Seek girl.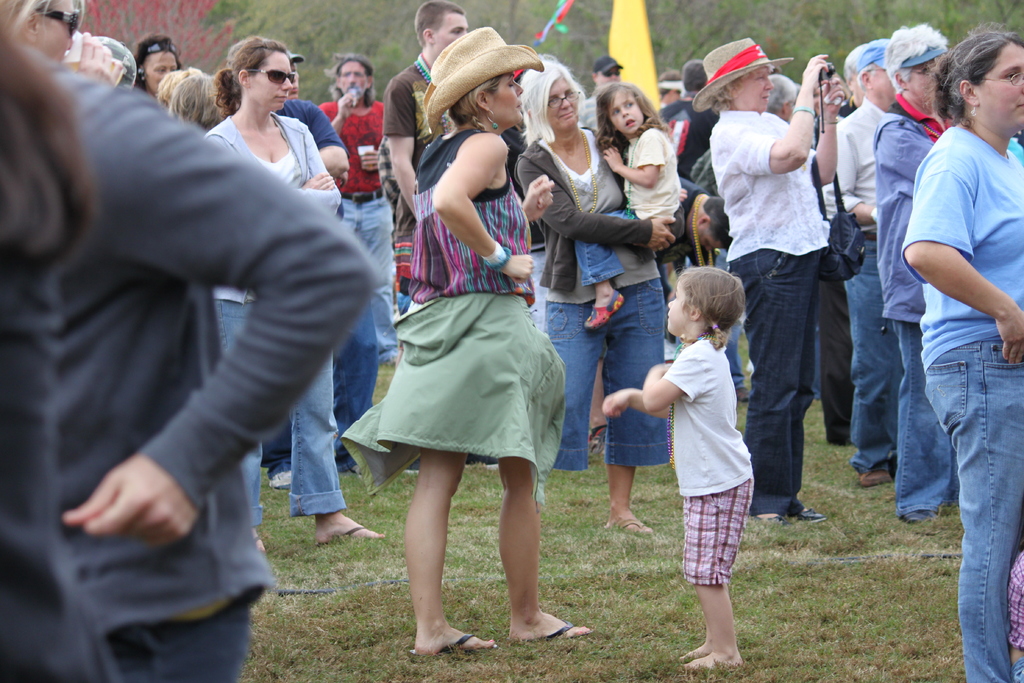
box=[343, 26, 600, 654].
